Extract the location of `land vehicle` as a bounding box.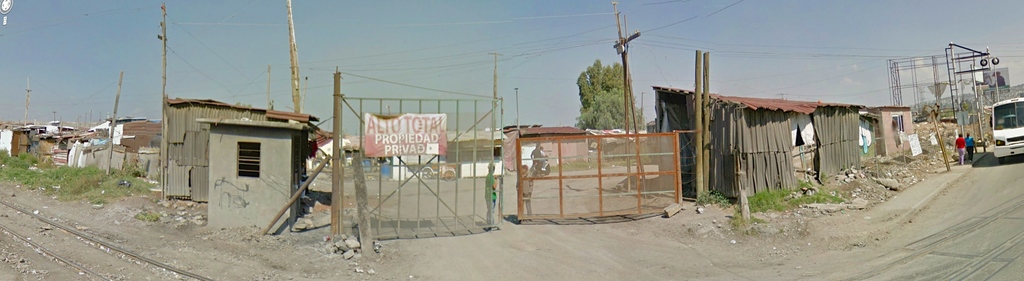
<box>526,152,554,175</box>.
